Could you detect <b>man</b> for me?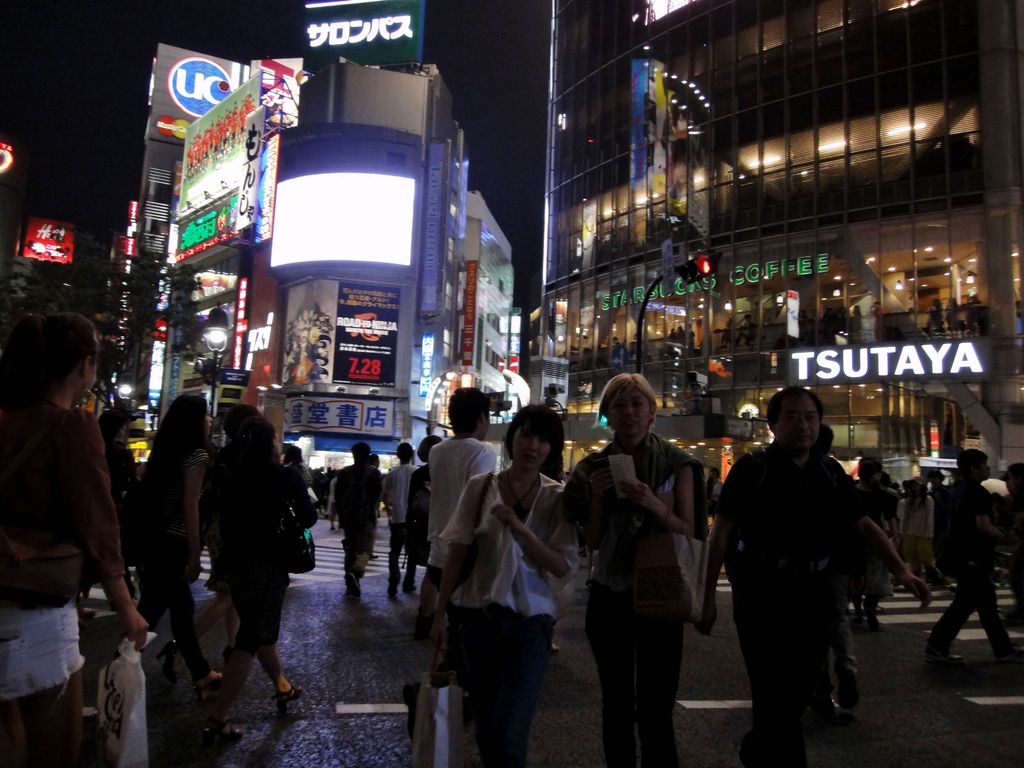
Detection result: rect(335, 440, 386, 596).
